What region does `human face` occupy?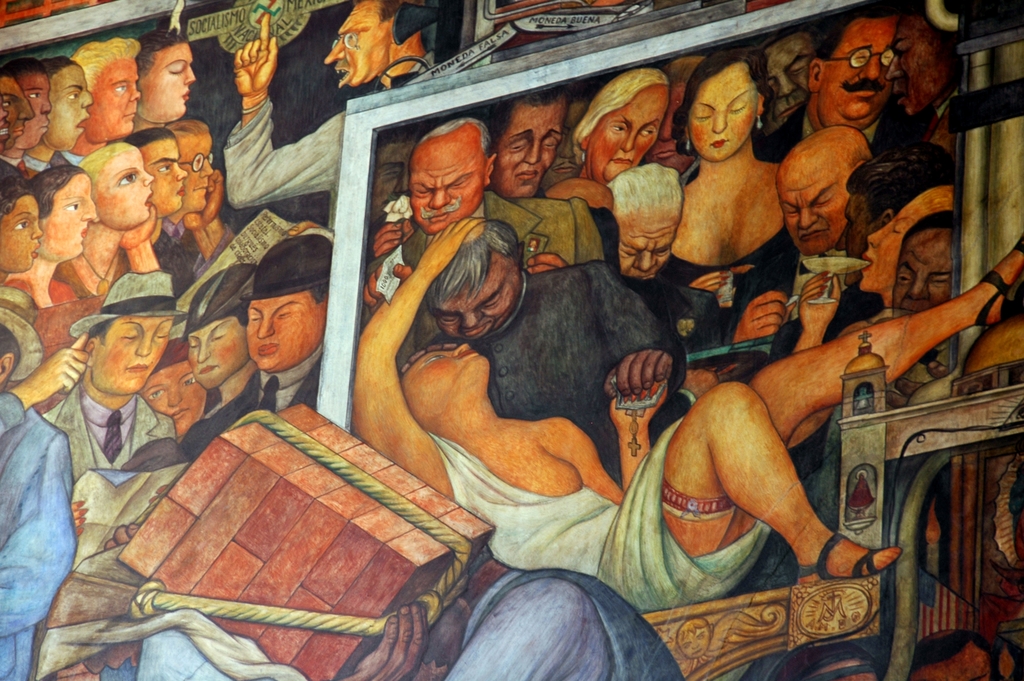
{"left": 4, "top": 76, "right": 32, "bottom": 150}.
